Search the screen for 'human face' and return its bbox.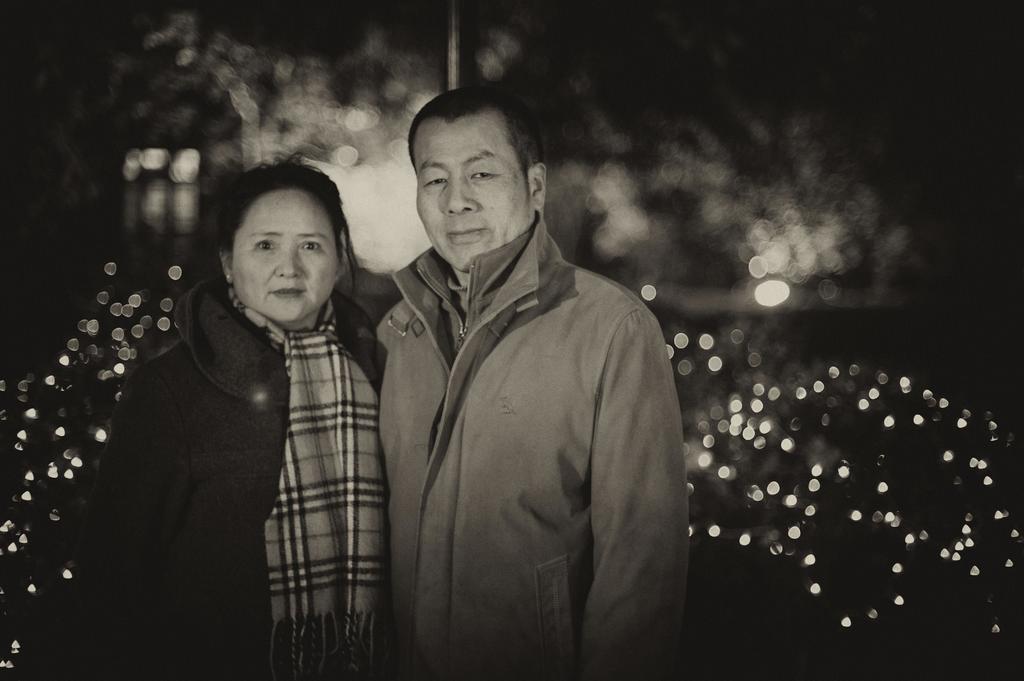
Found: [410,103,534,275].
